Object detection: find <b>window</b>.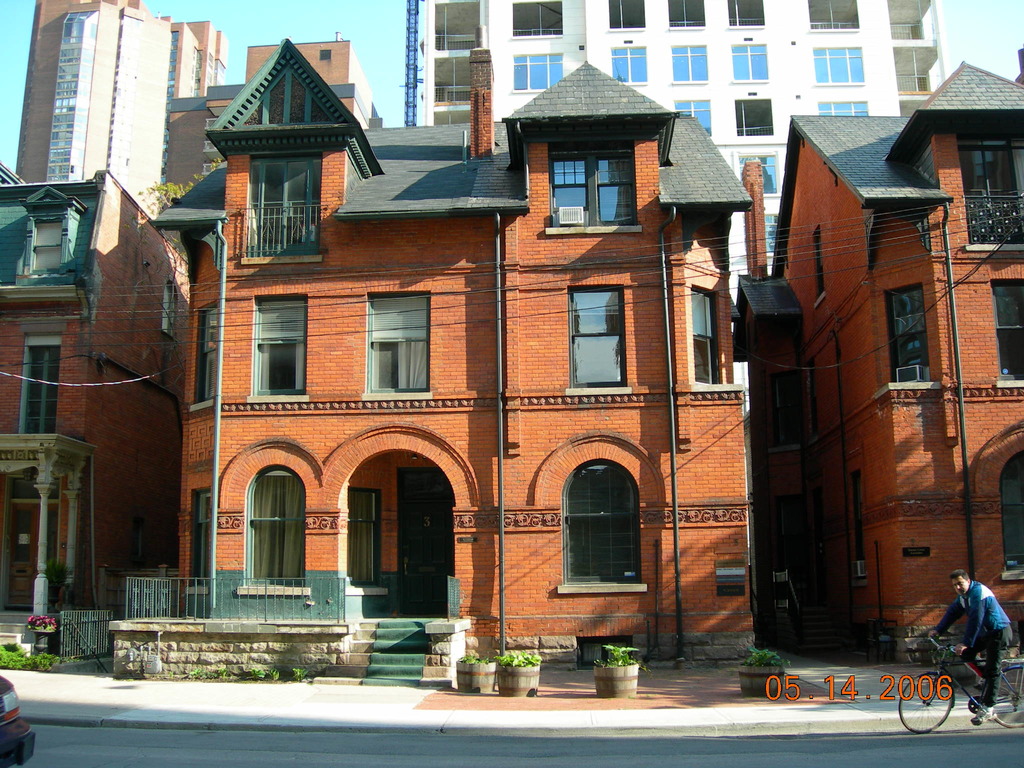
bbox=(250, 466, 307, 589).
